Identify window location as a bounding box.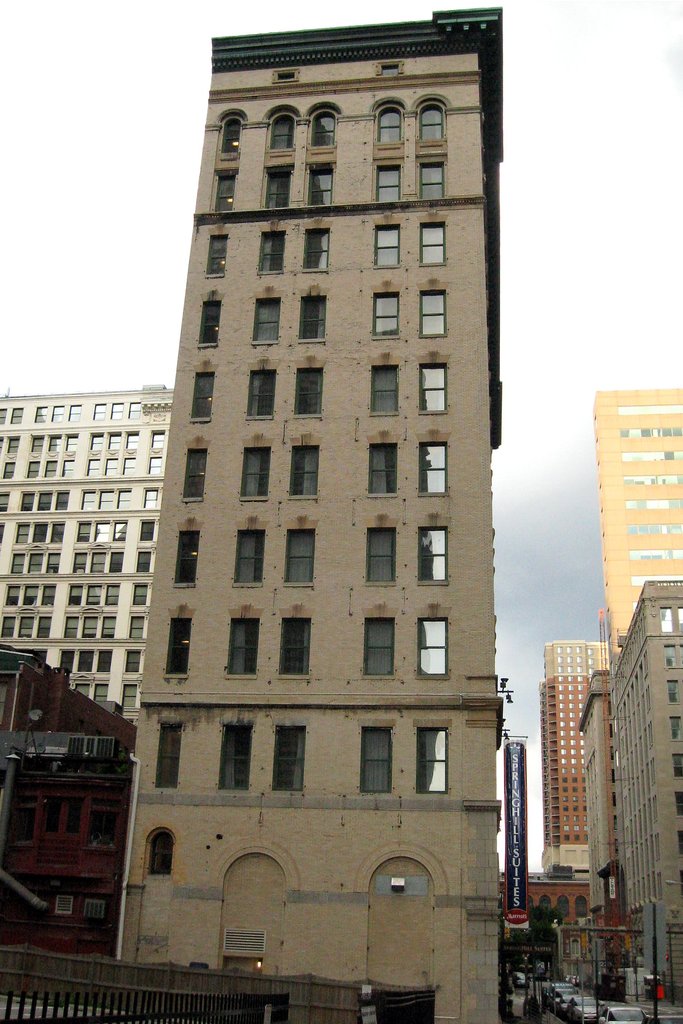
[418, 362, 448, 414].
